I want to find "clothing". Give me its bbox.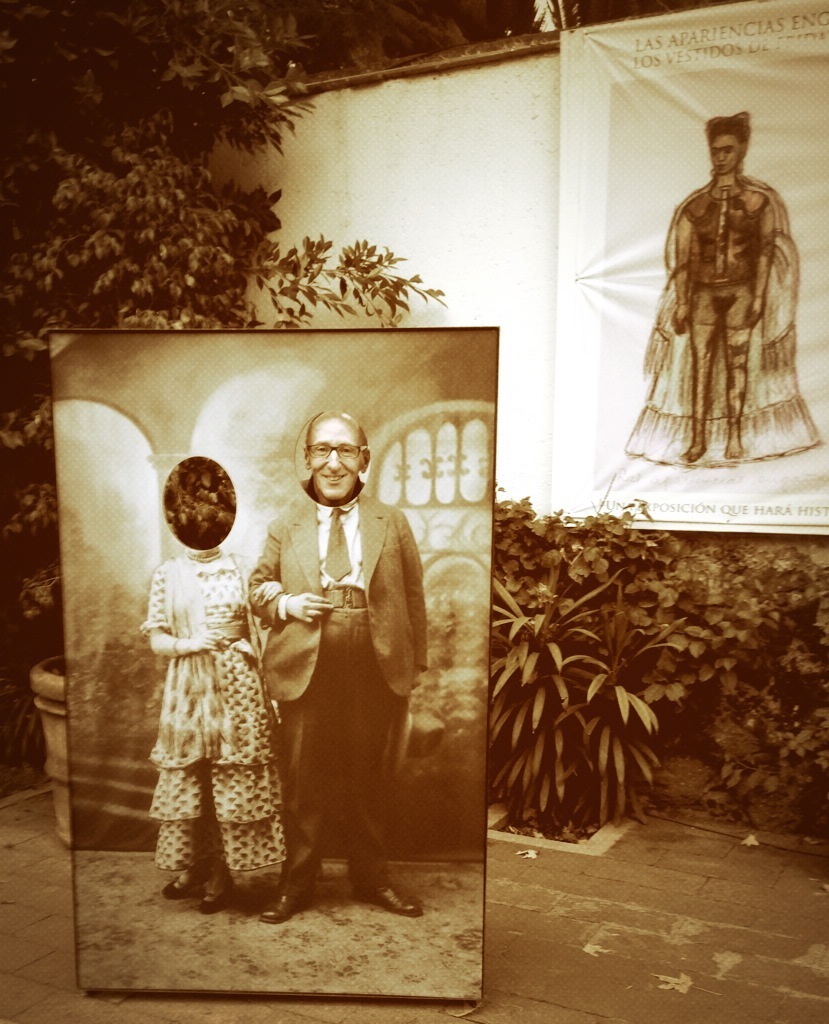
{"x1": 625, "y1": 173, "x2": 822, "y2": 466}.
